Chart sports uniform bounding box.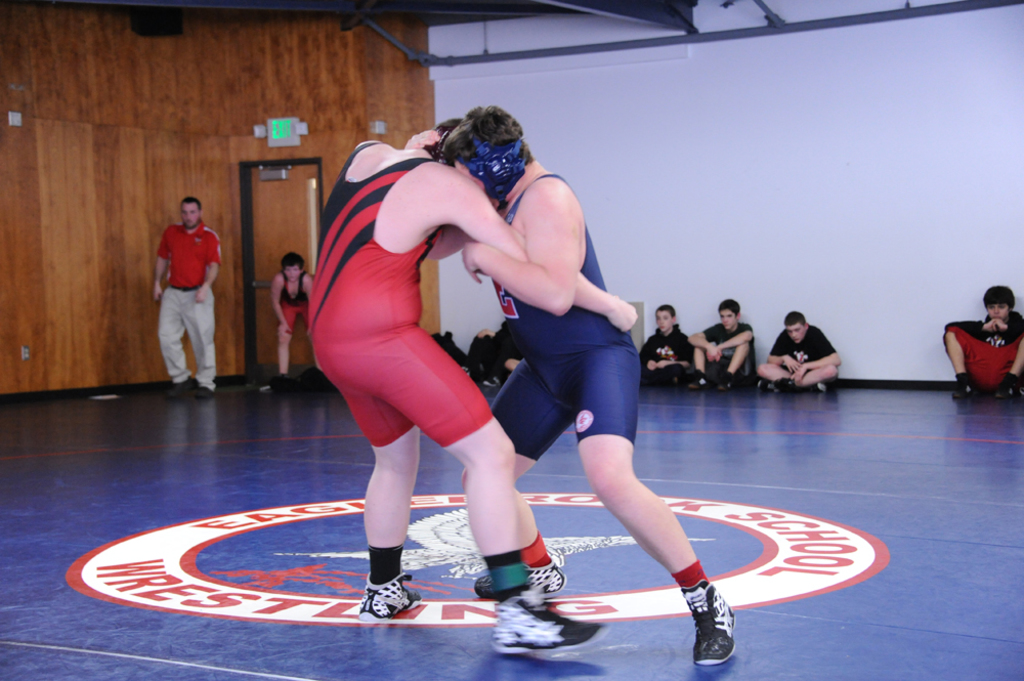
Charted: <region>310, 124, 608, 652</region>.
